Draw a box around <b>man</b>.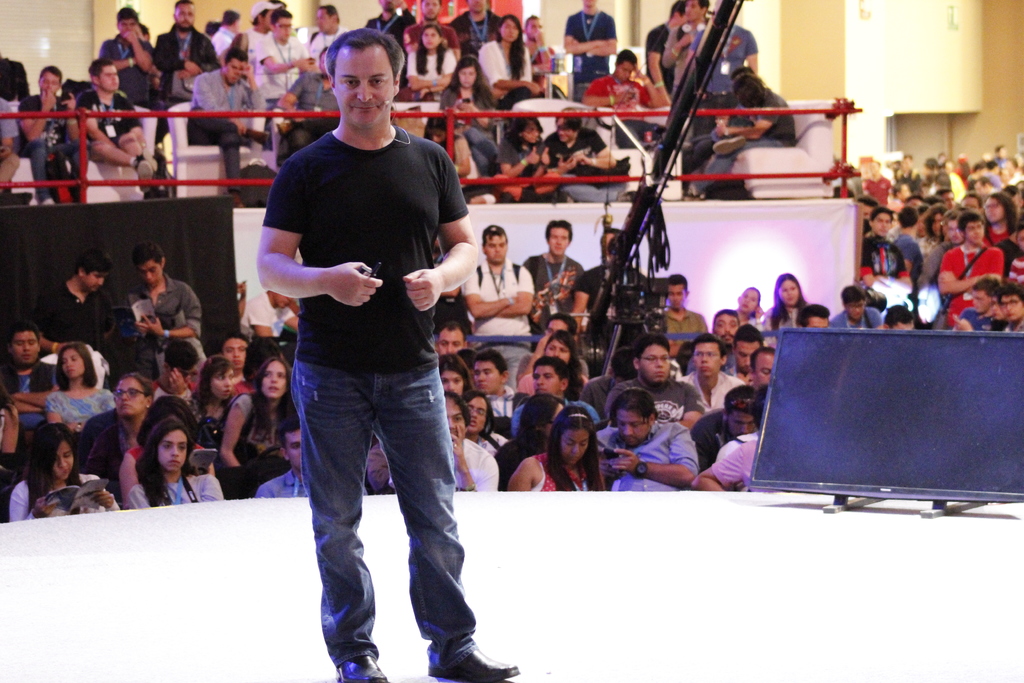
710/308/742/365.
